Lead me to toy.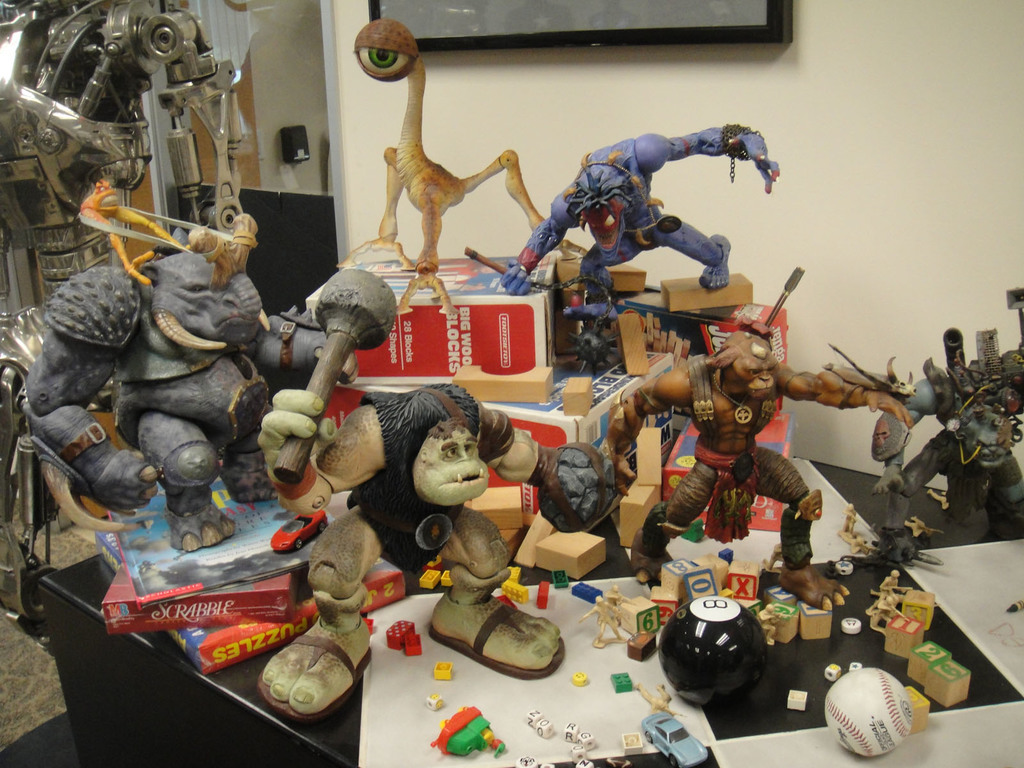
Lead to (566, 719, 578, 740).
